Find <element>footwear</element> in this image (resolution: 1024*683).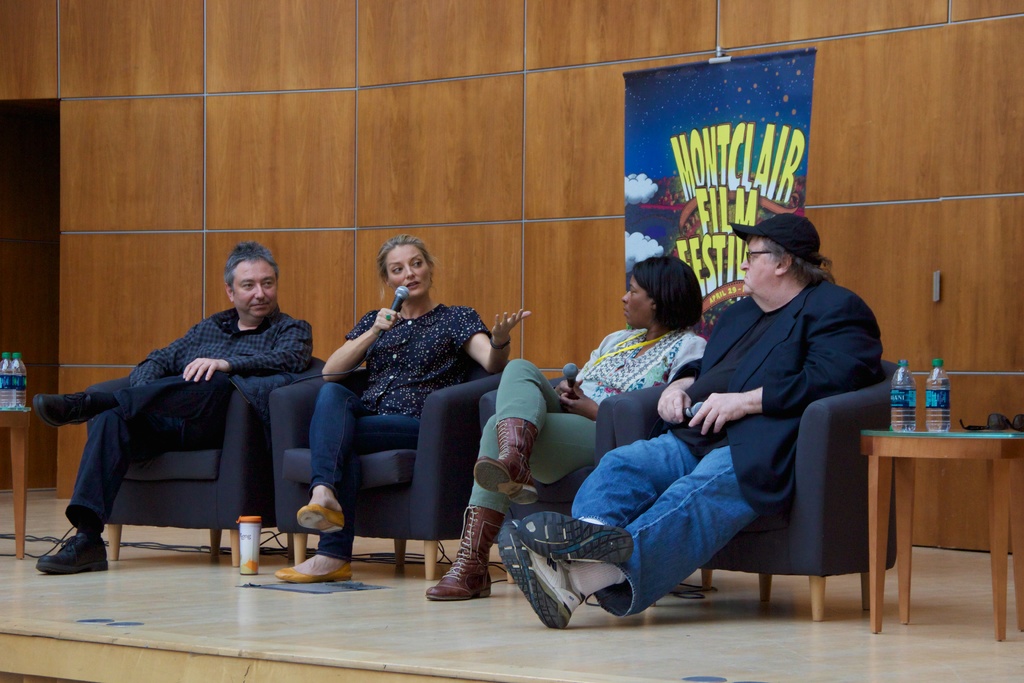
crop(419, 500, 505, 599).
